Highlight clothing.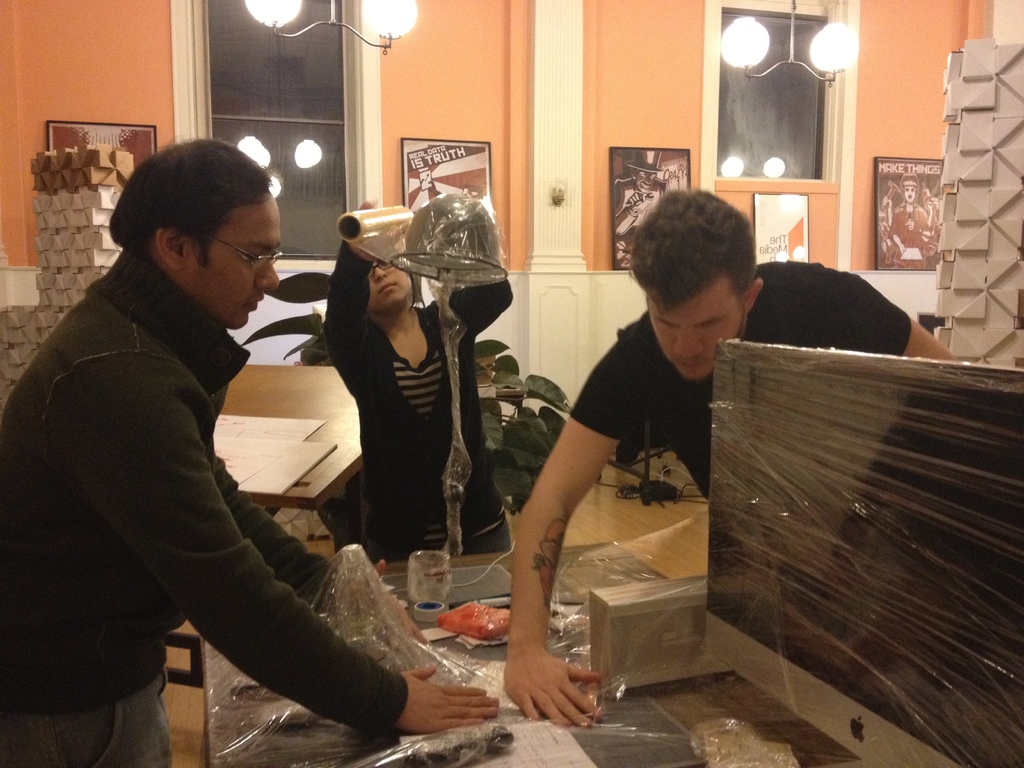
Highlighted region: select_region(0, 246, 410, 767).
